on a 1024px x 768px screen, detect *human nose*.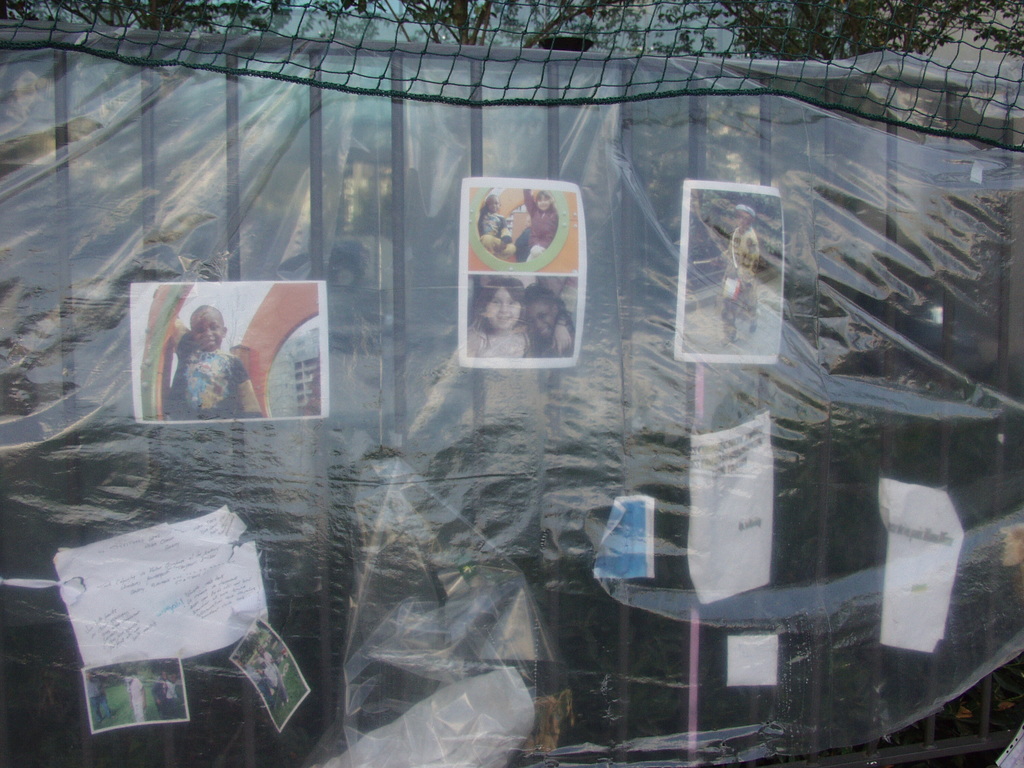
<bbox>499, 301, 507, 314</bbox>.
